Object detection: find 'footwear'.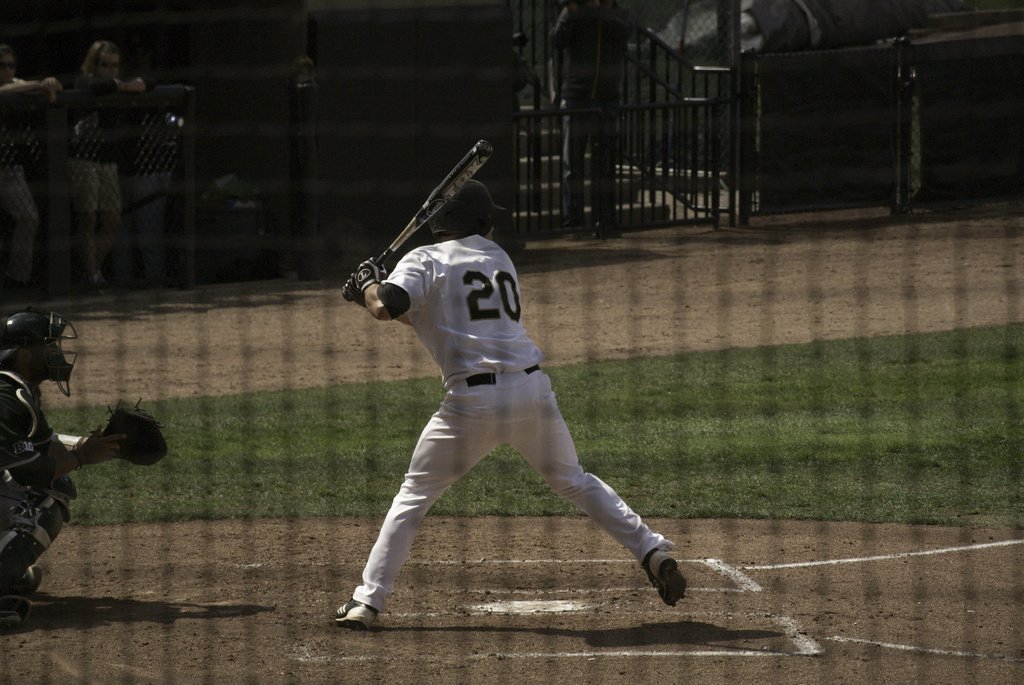
bbox(335, 572, 395, 635).
